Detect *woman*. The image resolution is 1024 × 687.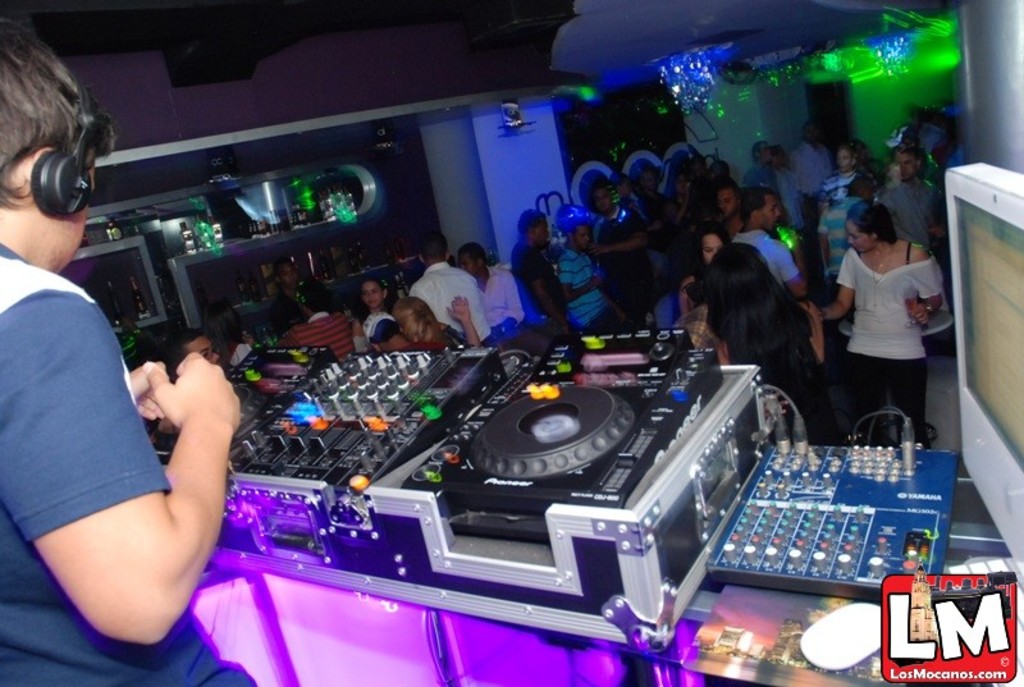
bbox=(714, 235, 831, 448).
